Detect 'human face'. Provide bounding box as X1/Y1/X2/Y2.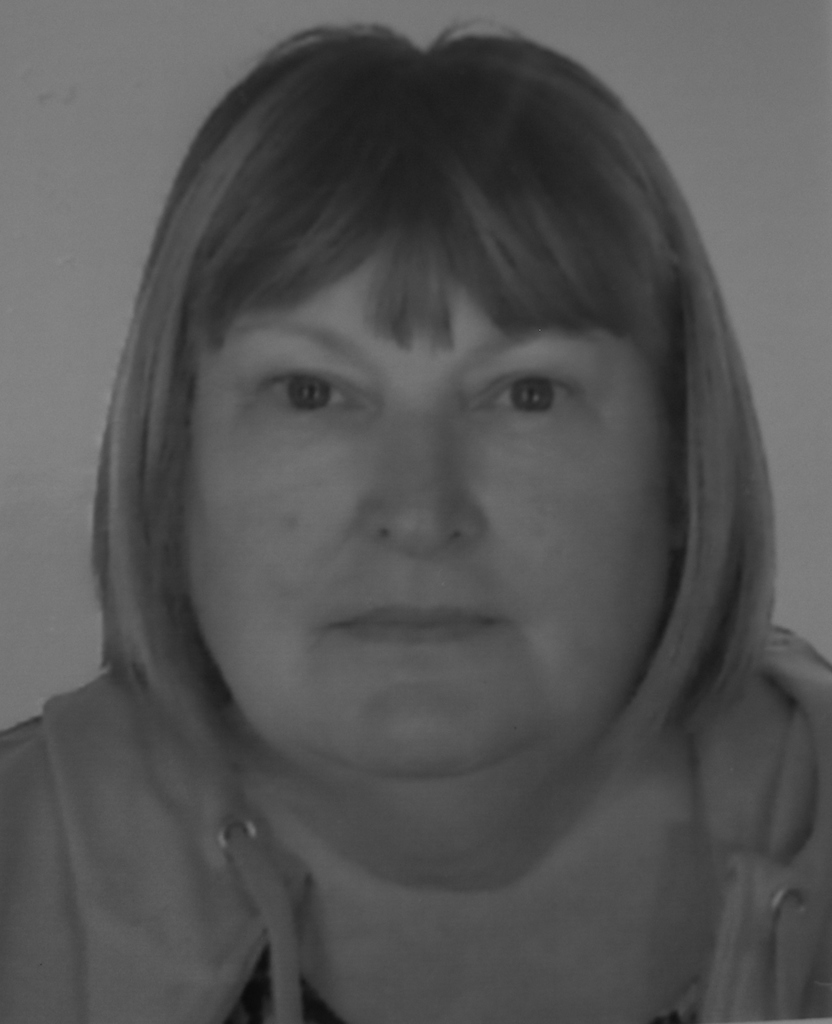
187/250/661/775.
